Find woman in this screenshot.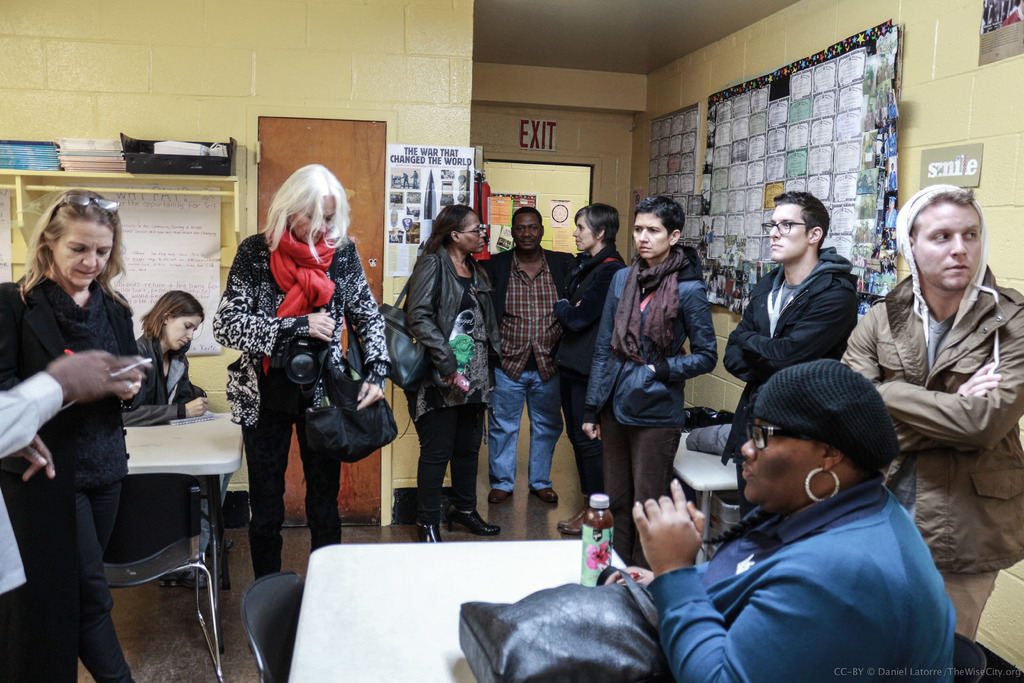
The bounding box for woman is rect(579, 193, 721, 563).
